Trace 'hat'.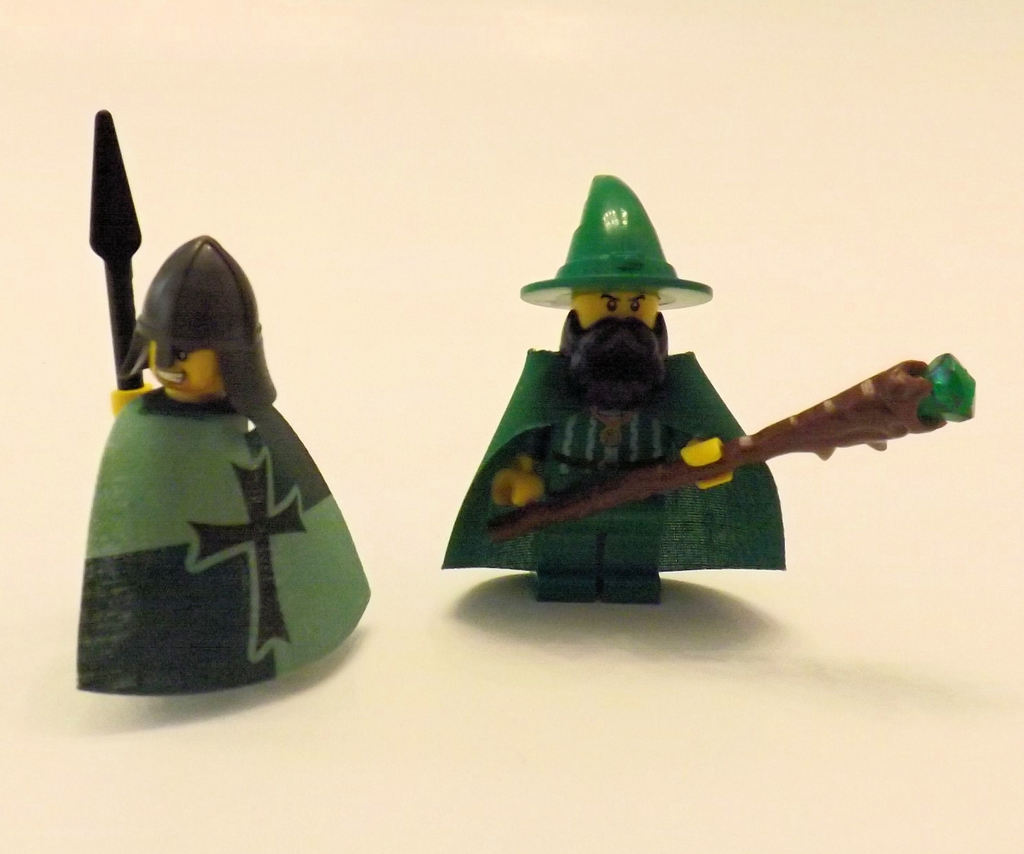
Traced to bbox(519, 171, 714, 309).
